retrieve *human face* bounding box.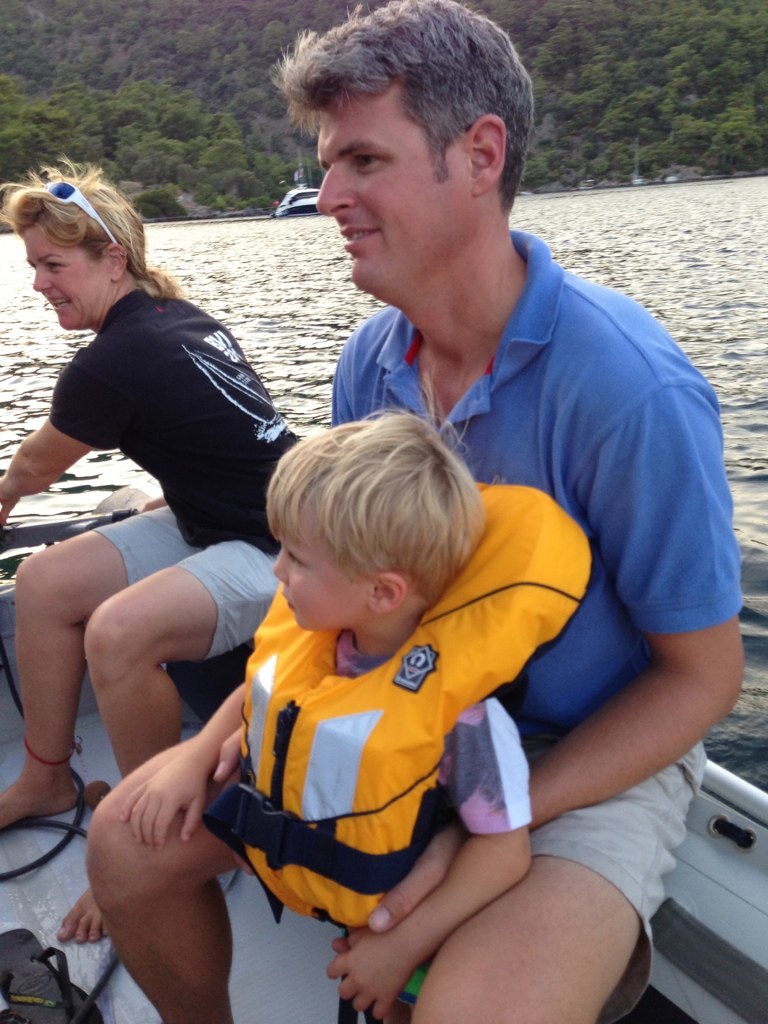
Bounding box: 29,223,107,329.
